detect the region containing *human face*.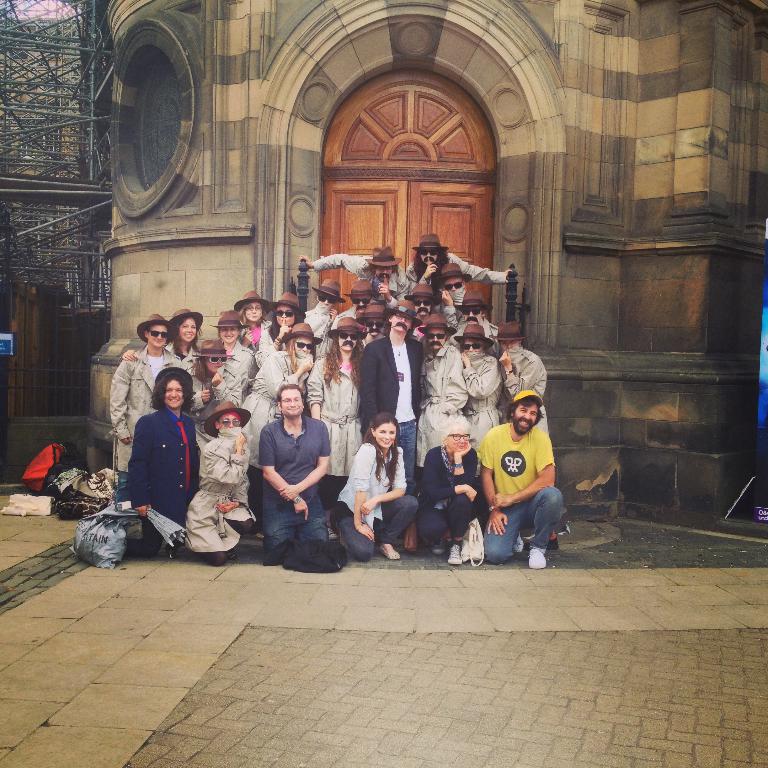
{"x1": 442, "y1": 278, "x2": 462, "y2": 291}.
